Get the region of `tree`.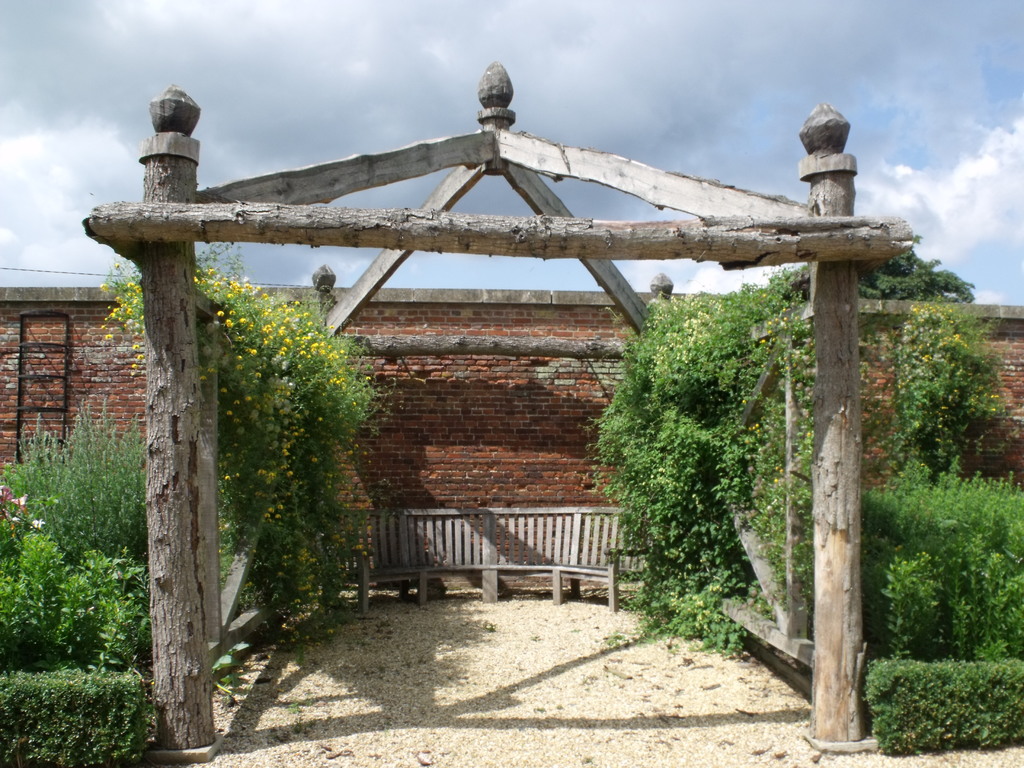
box=[769, 229, 981, 306].
